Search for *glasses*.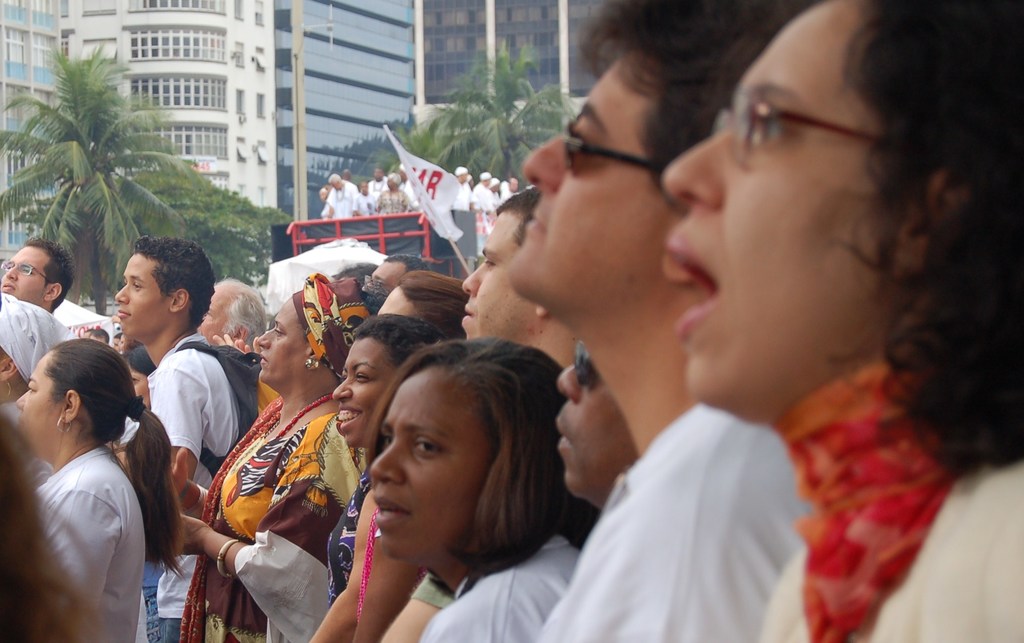
Found at left=0, top=259, right=52, bottom=281.
